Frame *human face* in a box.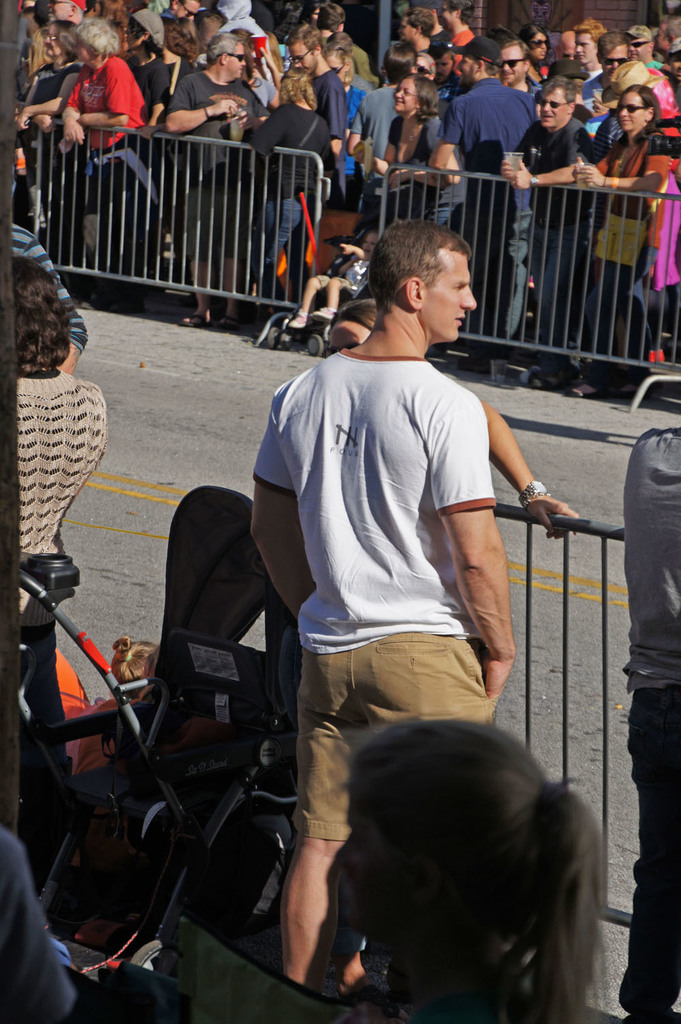
(631, 36, 650, 61).
